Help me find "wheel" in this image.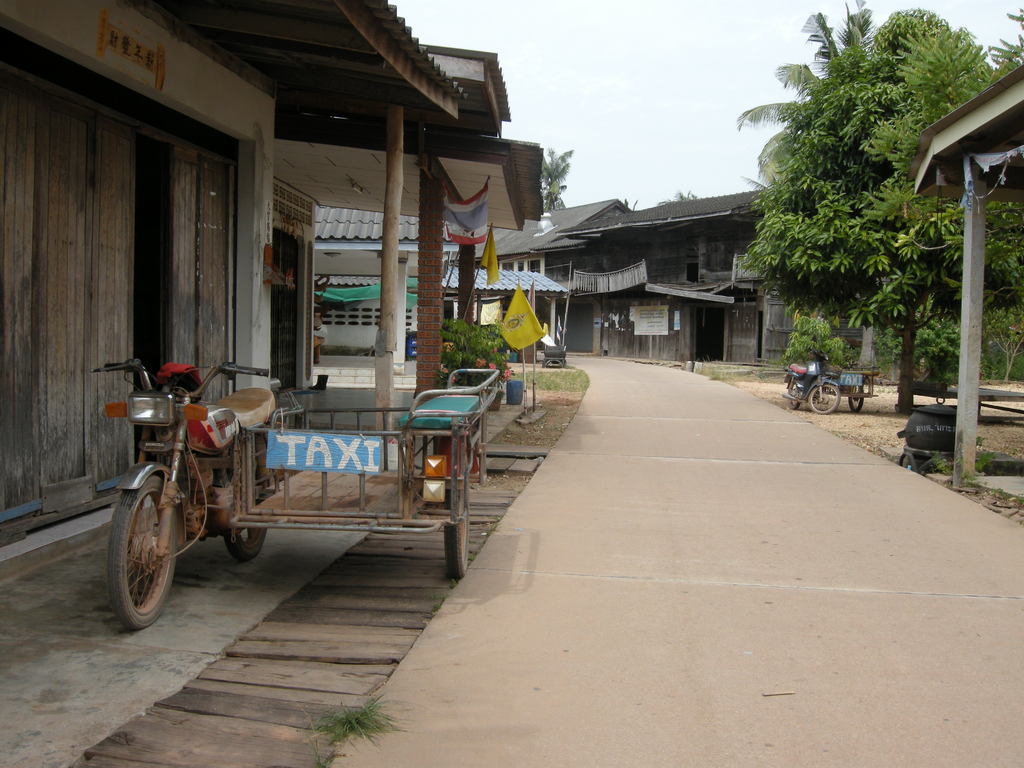
Found it: (849,394,863,410).
